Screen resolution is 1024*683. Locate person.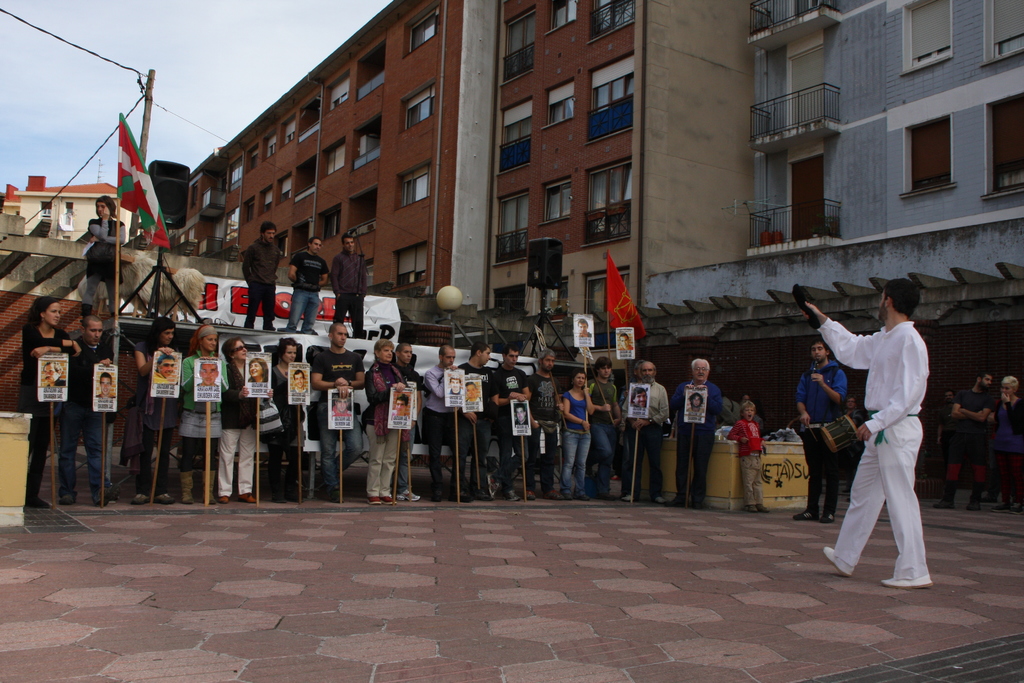
bbox=(458, 344, 497, 504).
